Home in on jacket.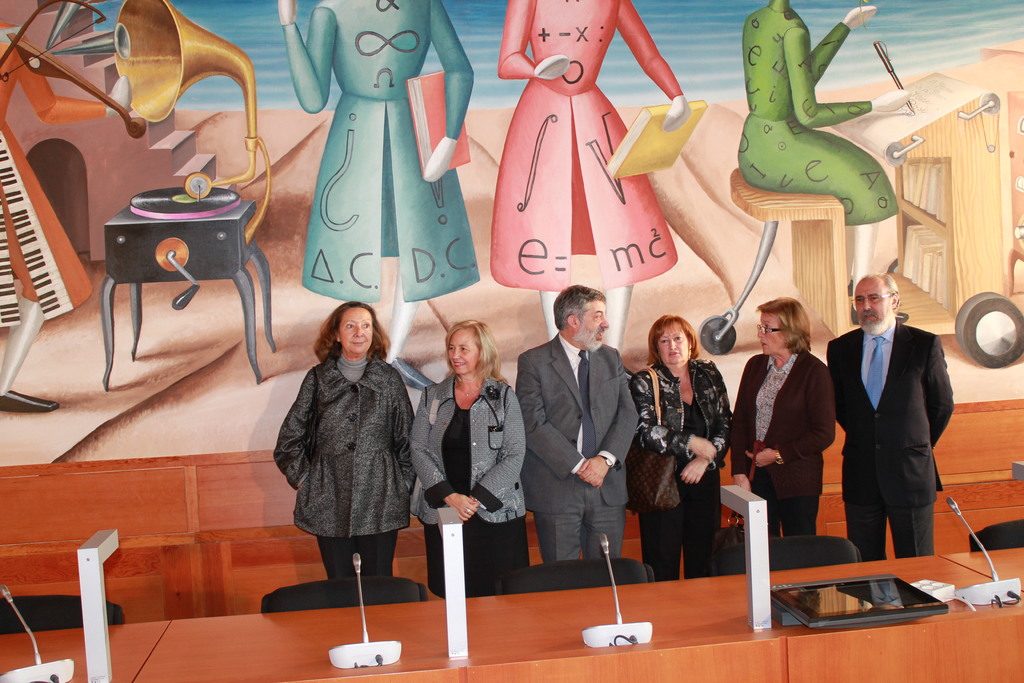
Homed in at region(628, 359, 731, 472).
